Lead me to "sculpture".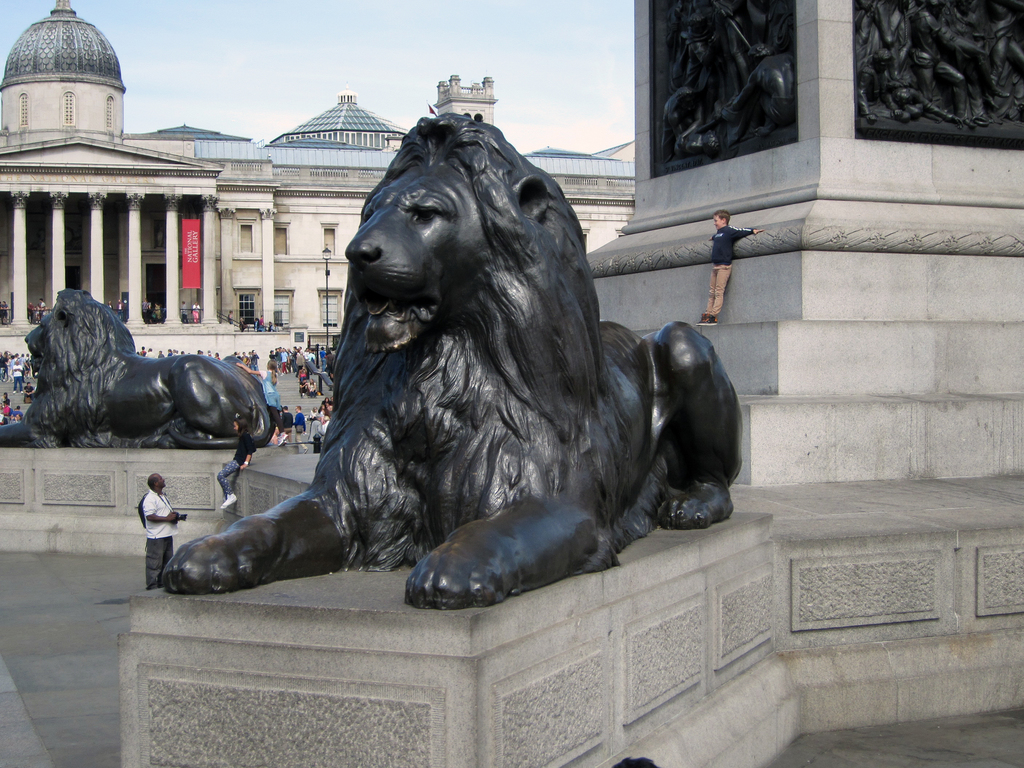
Lead to select_region(659, 1, 799, 159).
